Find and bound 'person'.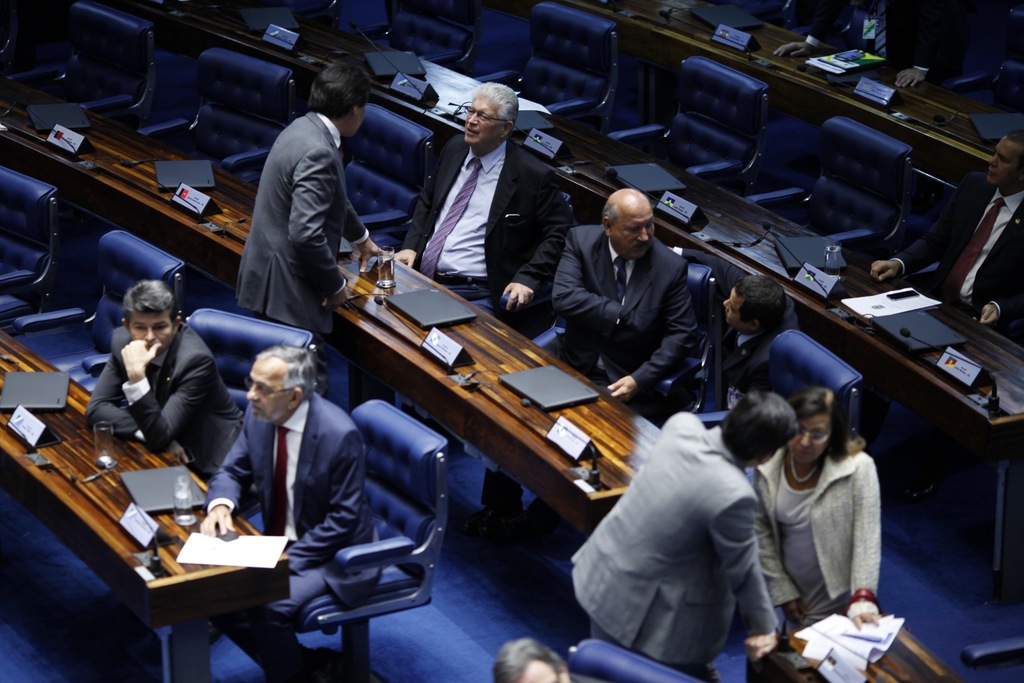
Bound: locate(389, 81, 563, 318).
